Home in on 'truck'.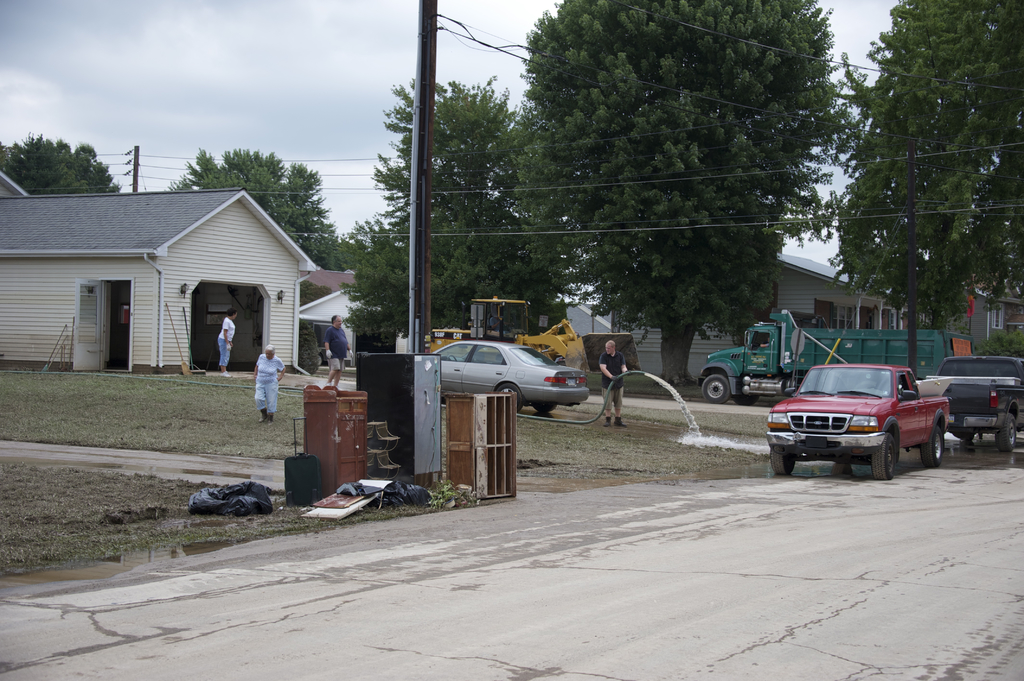
Homed in at bbox=(707, 314, 977, 406).
